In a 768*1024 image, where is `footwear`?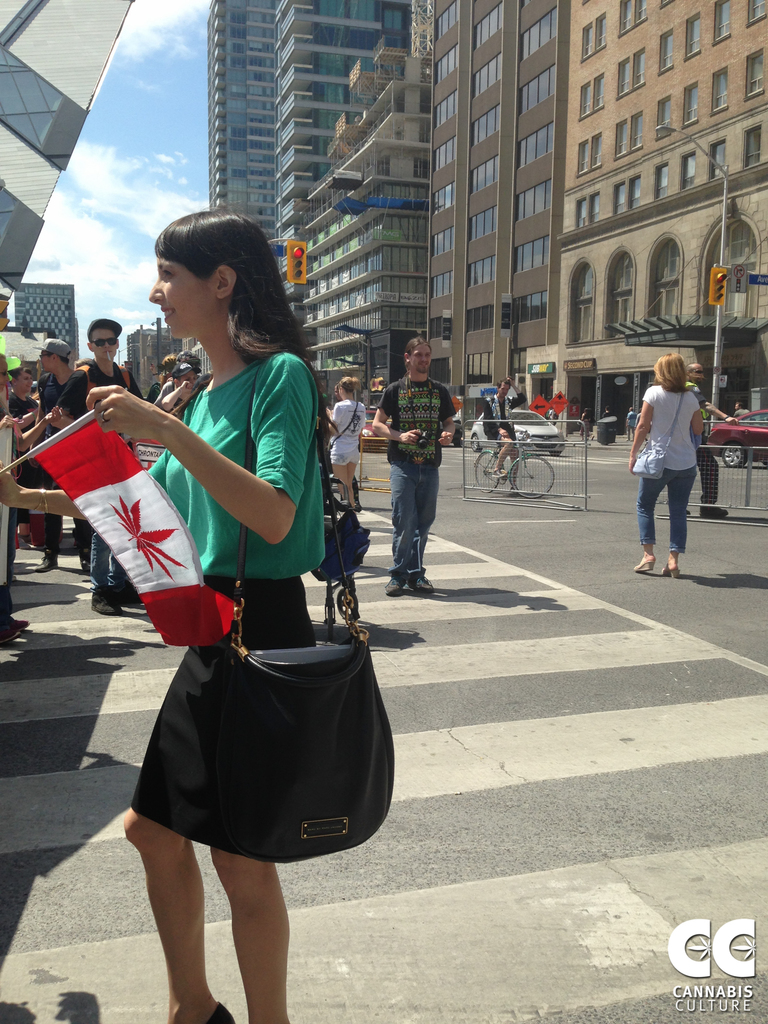
x1=385, y1=575, x2=406, y2=598.
